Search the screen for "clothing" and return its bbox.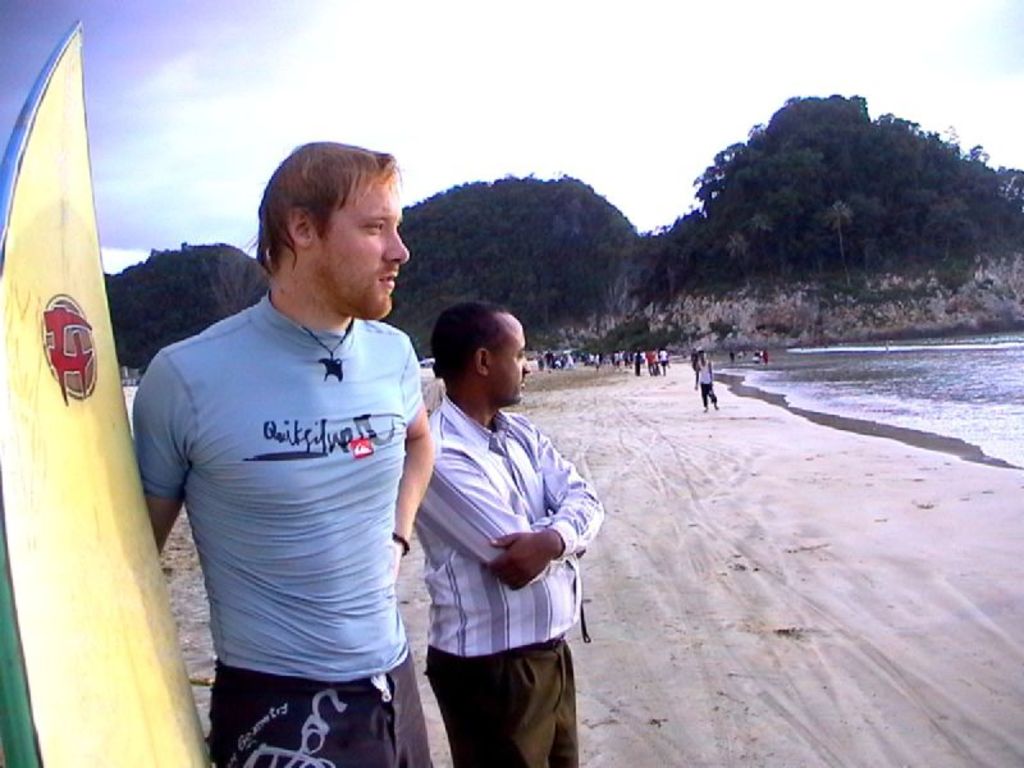
Found: bbox(140, 214, 430, 751).
